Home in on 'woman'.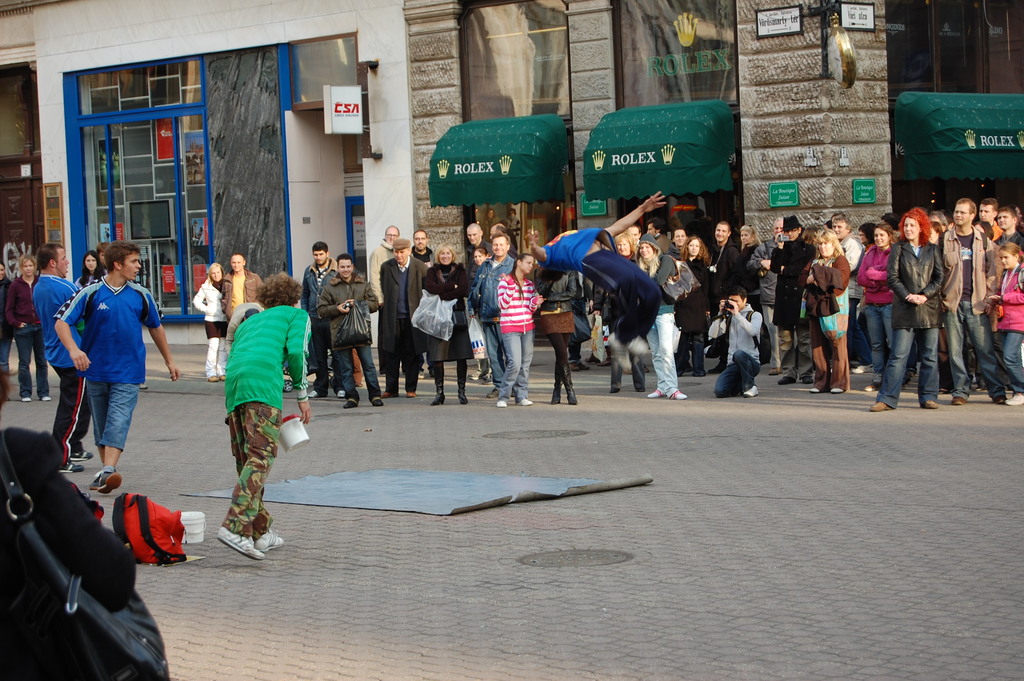
Homed in at box(610, 230, 648, 393).
